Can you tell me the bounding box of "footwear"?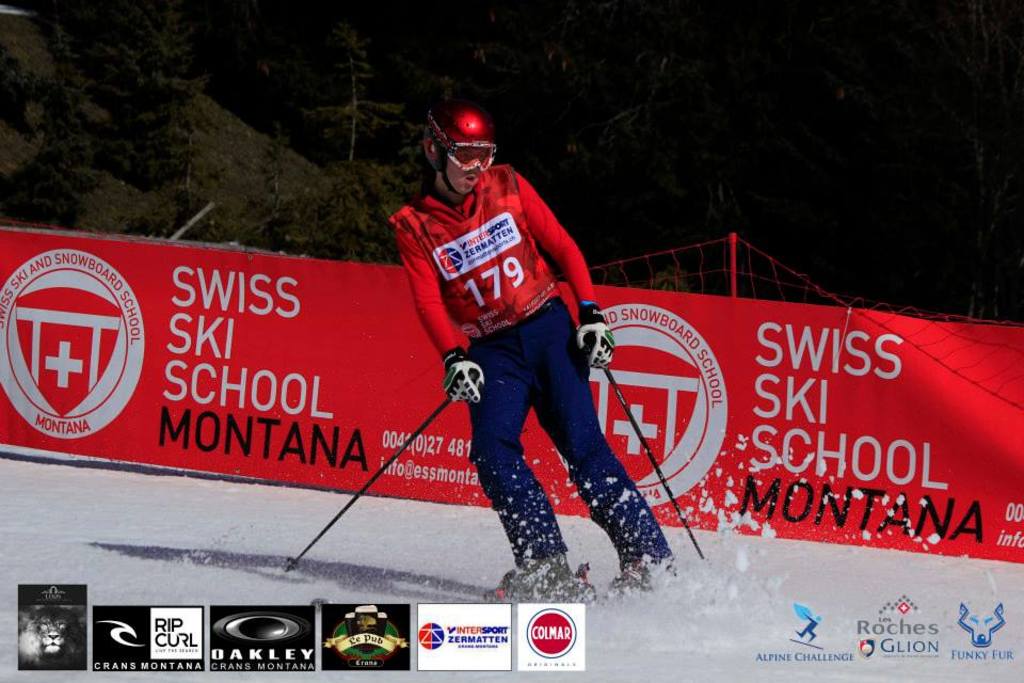
bbox=[482, 568, 594, 604].
